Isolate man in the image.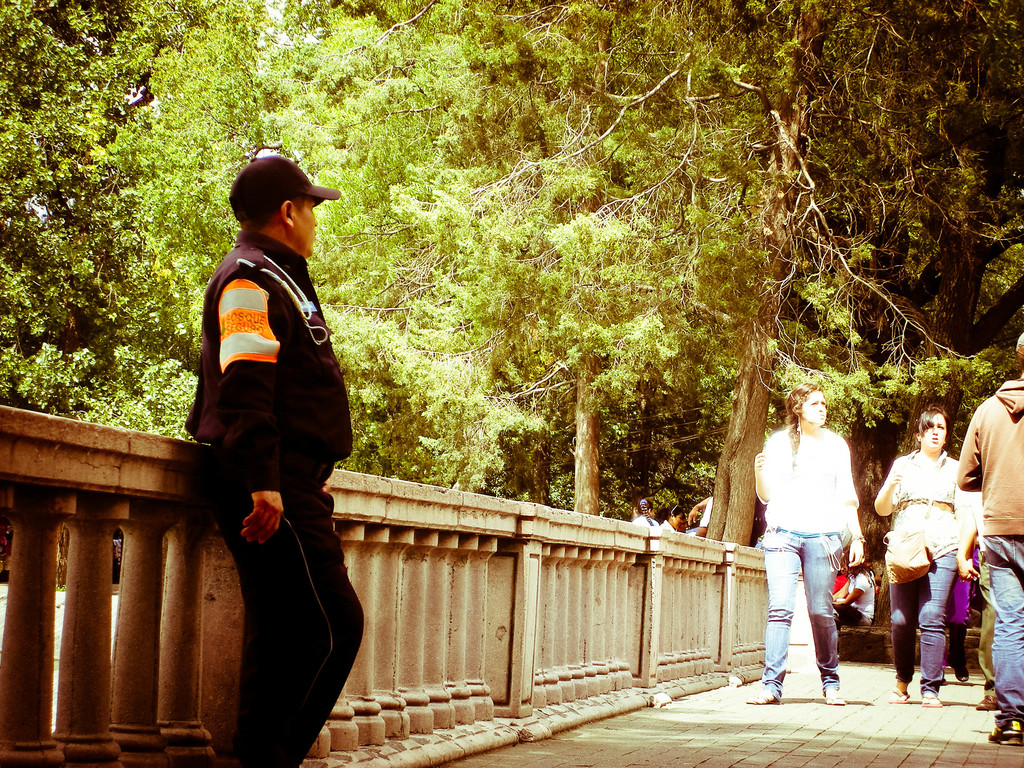
Isolated region: 165, 152, 365, 747.
